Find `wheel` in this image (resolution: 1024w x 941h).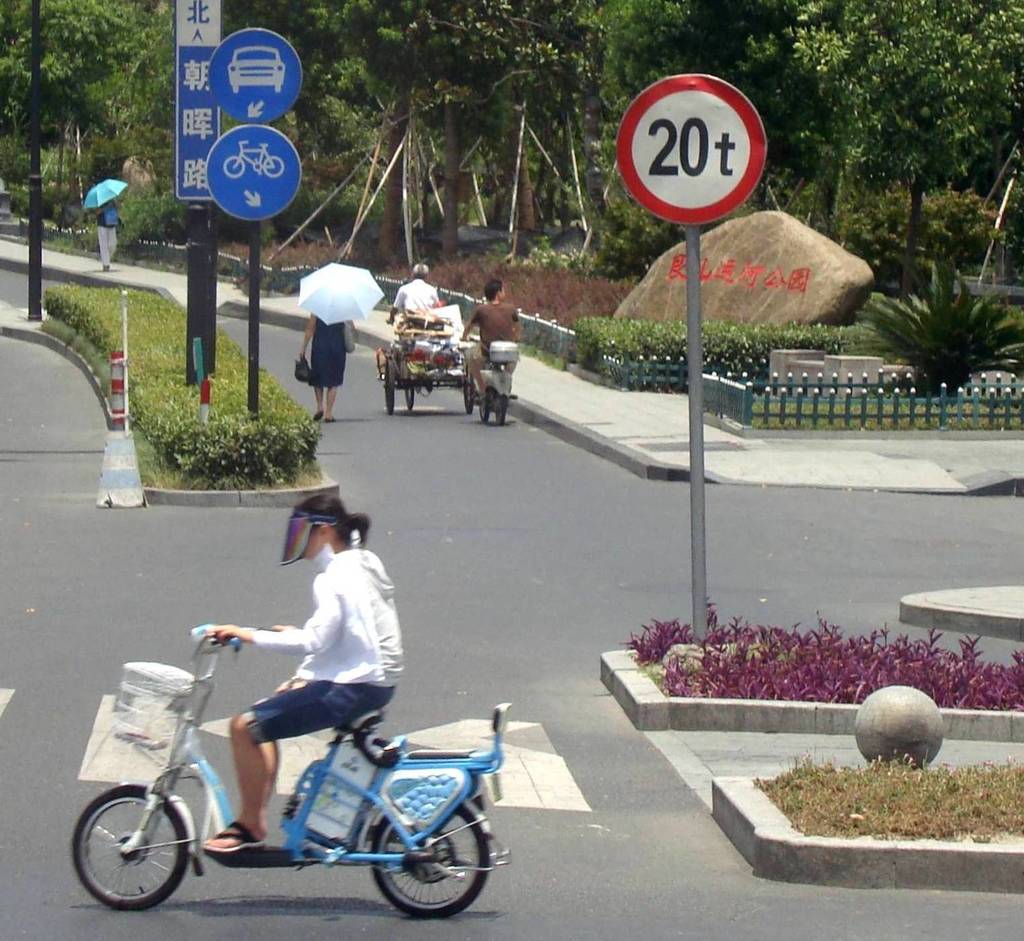
[left=76, top=800, right=182, bottom=920].
